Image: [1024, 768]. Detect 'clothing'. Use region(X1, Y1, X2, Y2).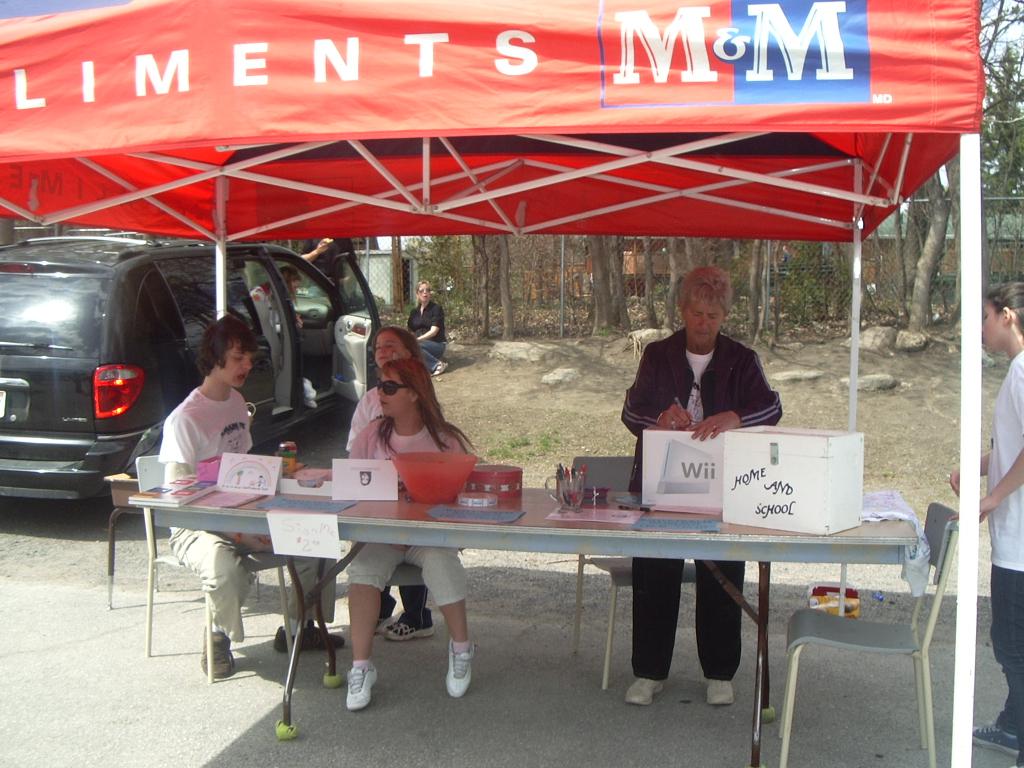
region(623, 339, 777, 666).
